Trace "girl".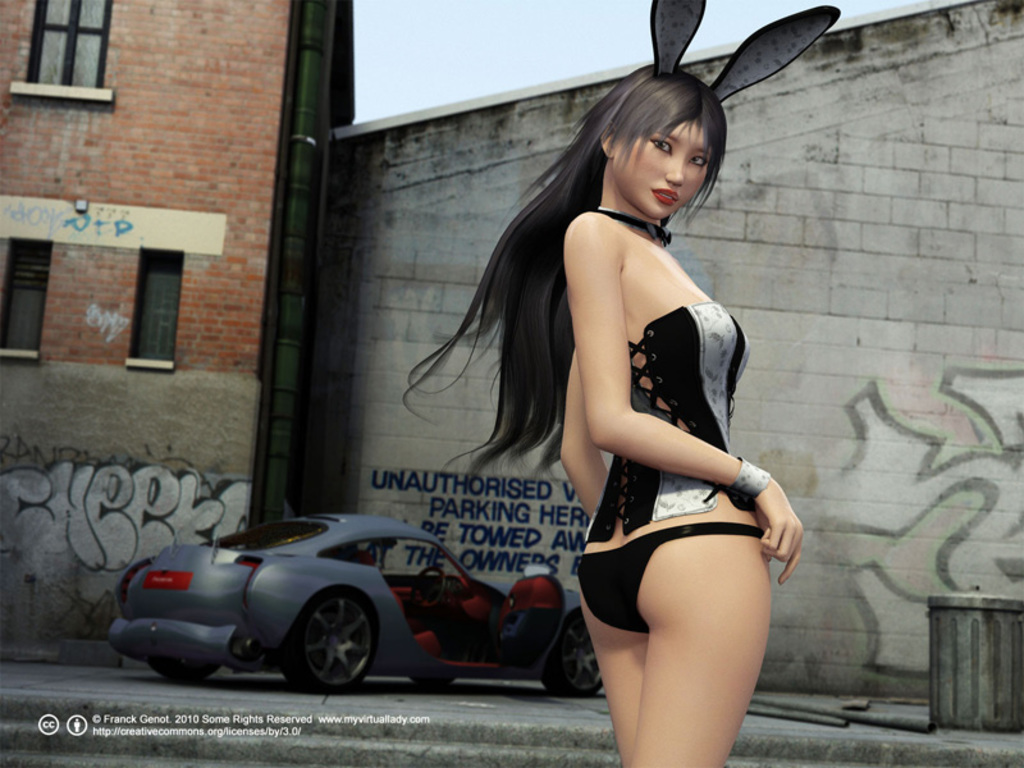
Traced to Rect(394, 0, 845, 767).
